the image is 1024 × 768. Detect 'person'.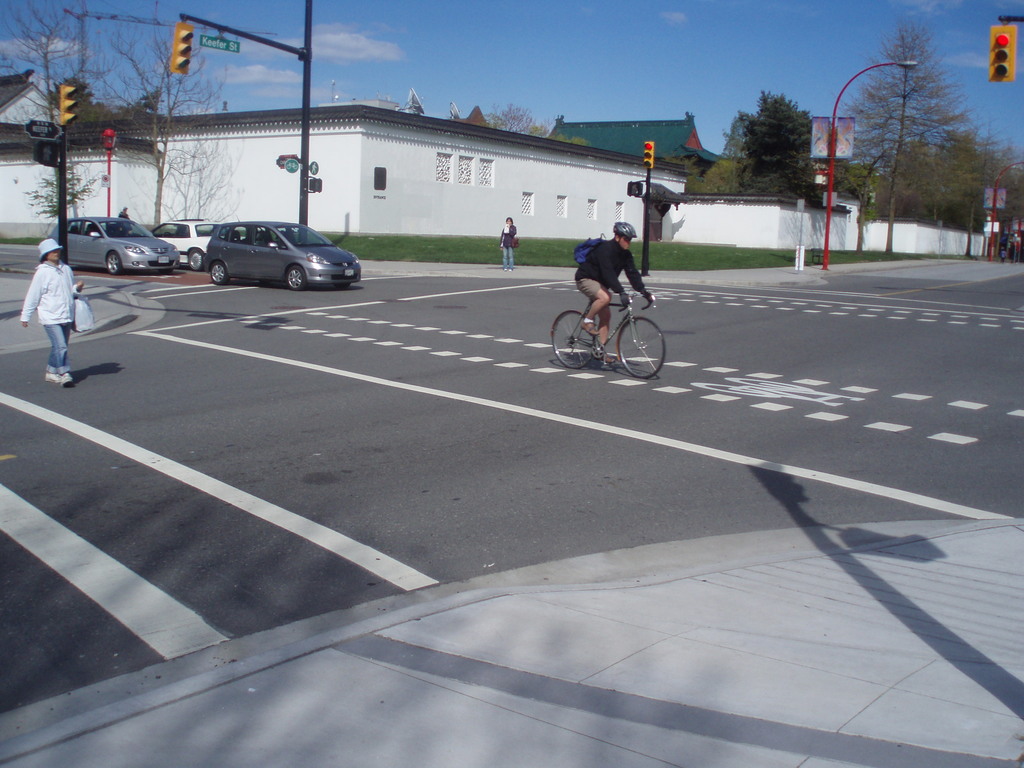
Detection: <region>560, 218, 648, 360</region>.
